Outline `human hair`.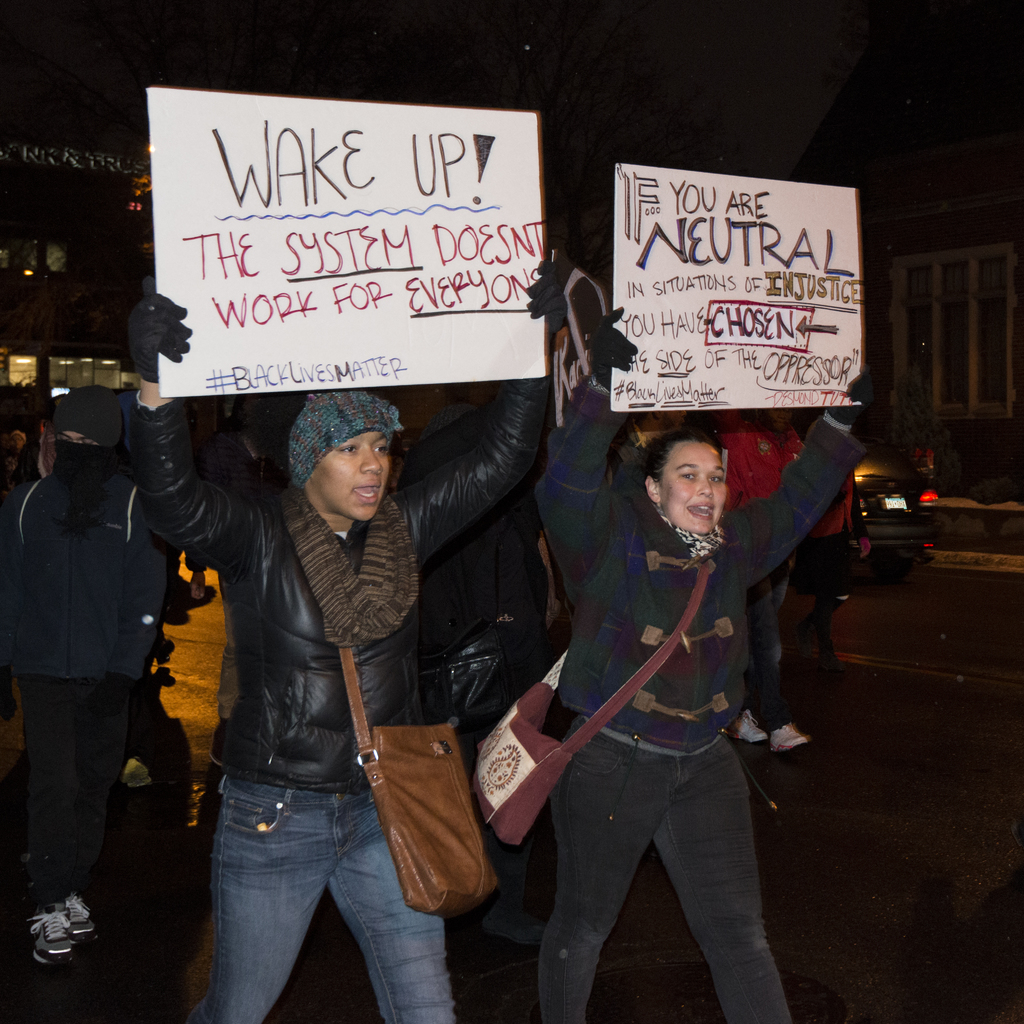
Outline: (x1=0, y1=385, x2=46, y2=449).
